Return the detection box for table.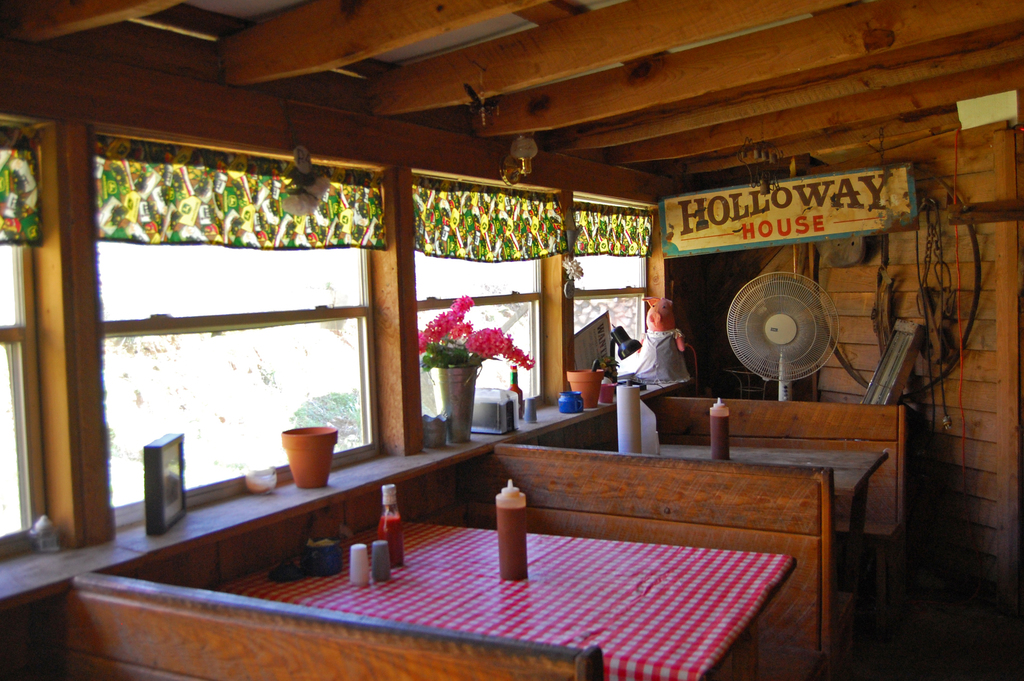
bbox=[579, 436, 891, 637].
